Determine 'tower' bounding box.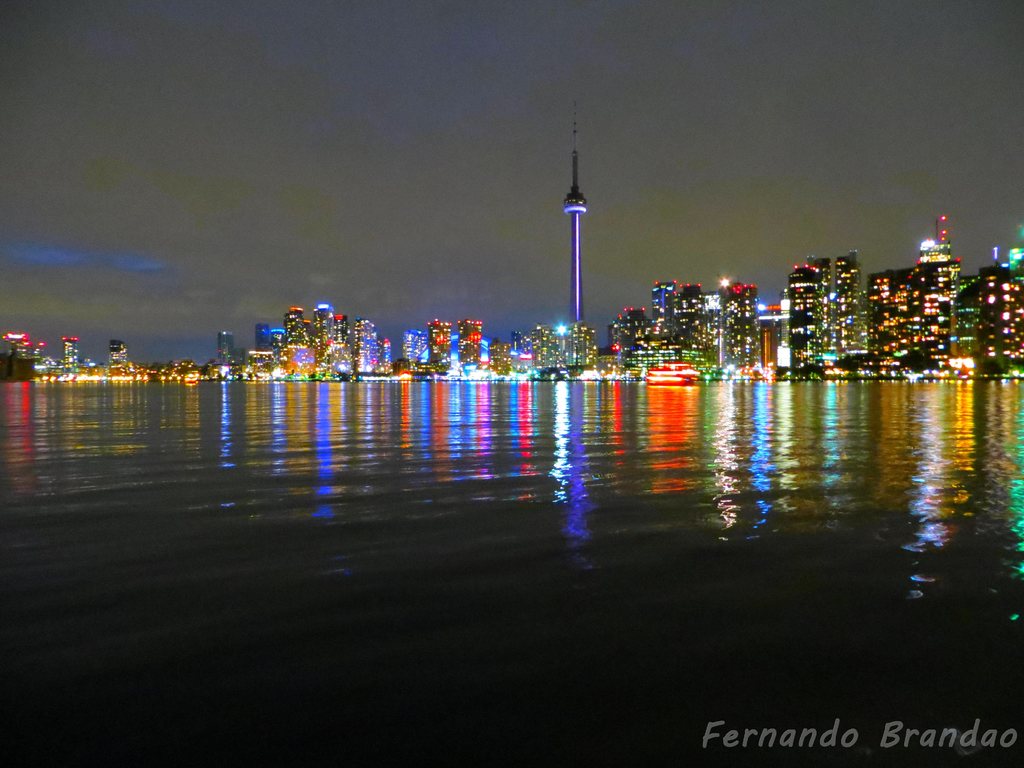
Determined: [285,302,306,364].
